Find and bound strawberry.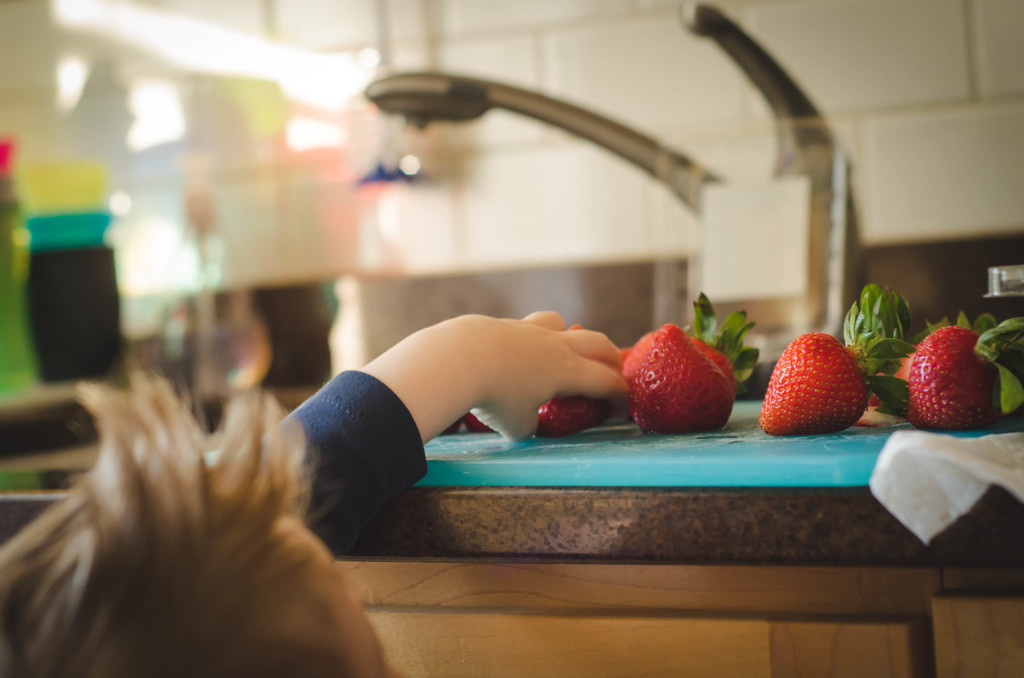
Bound: (751,331,865,439).
